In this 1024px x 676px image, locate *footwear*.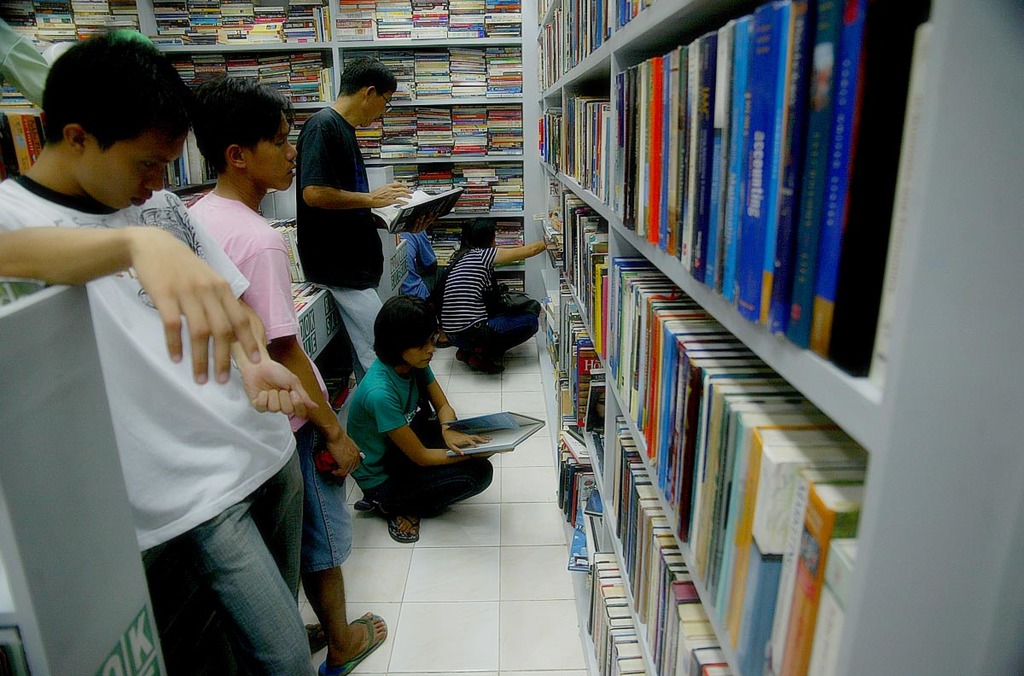
Bounding box: [left=313, top=613, right=388, bottom=675].
